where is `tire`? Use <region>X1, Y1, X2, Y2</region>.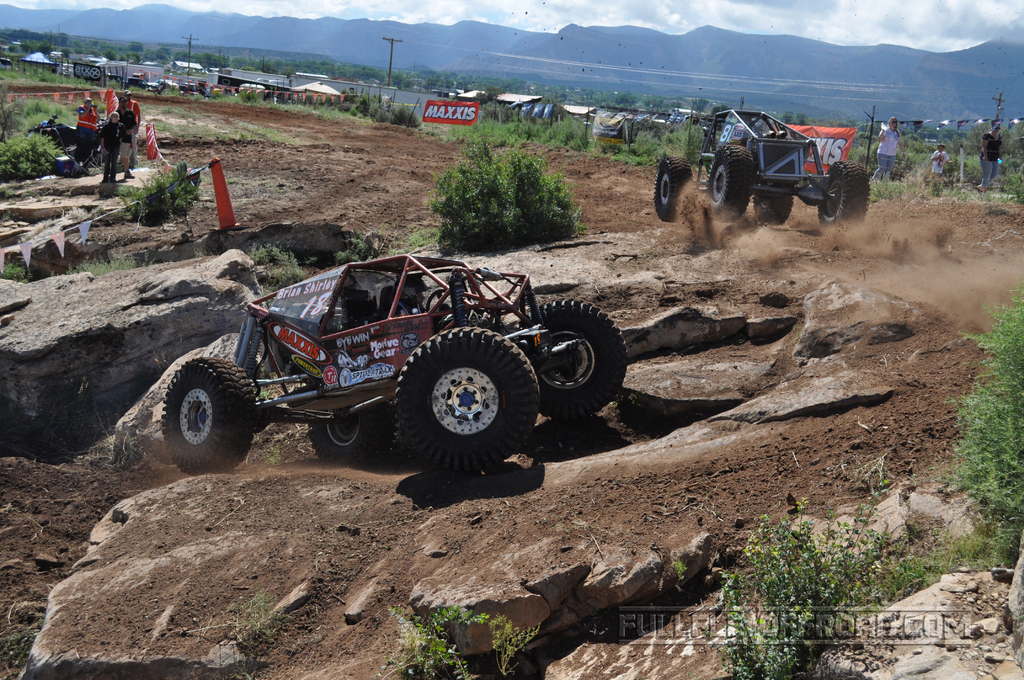
<region>516, 299, 630, 414</region>.
